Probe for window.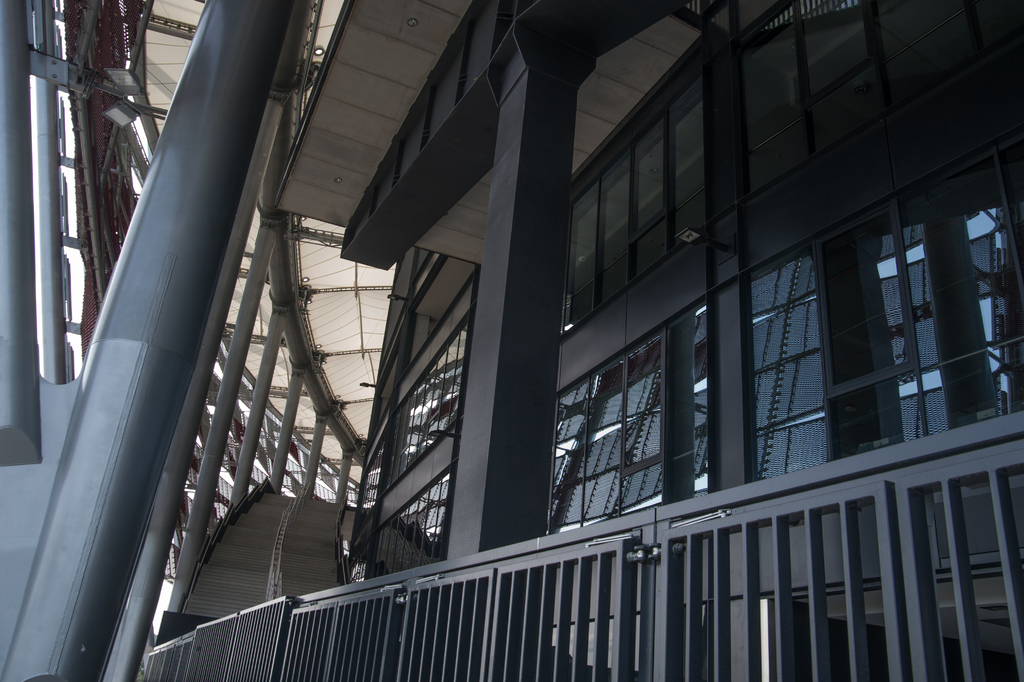
Probe result: locate(729, 0, 1022, 239).
